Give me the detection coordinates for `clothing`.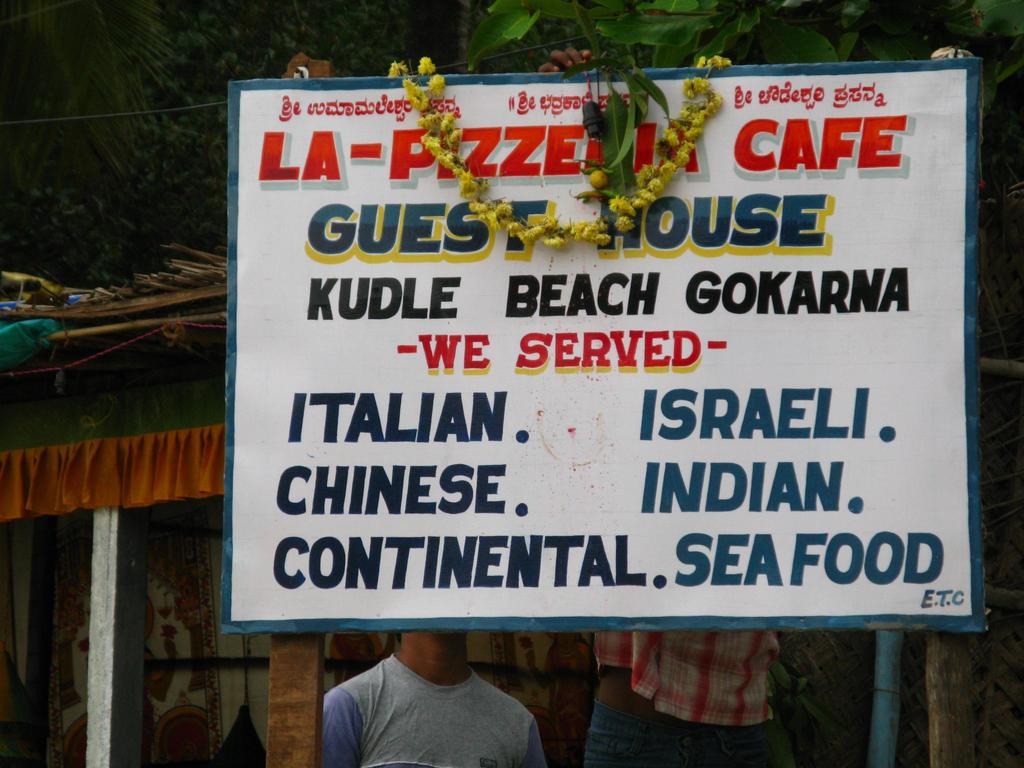
<box>596,620,806,751</box>.
